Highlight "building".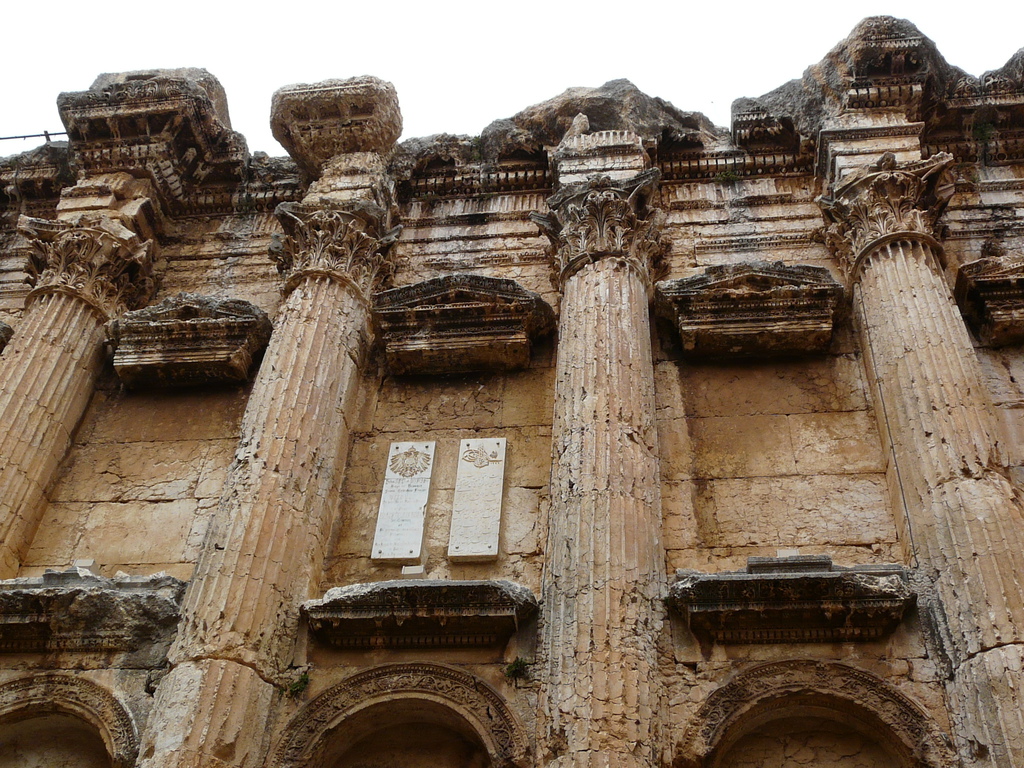
Highlighted region: (x1=0, y1=16, x2=1023, y2=767).
